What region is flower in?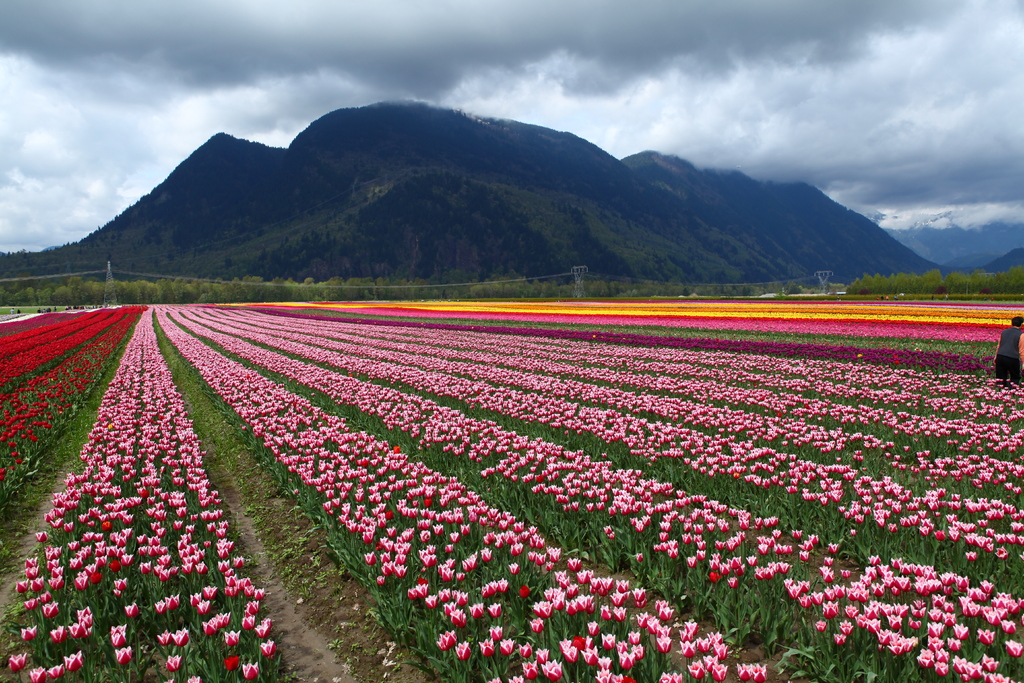
[x1=49, y1=627, x2=68, y2=646].
